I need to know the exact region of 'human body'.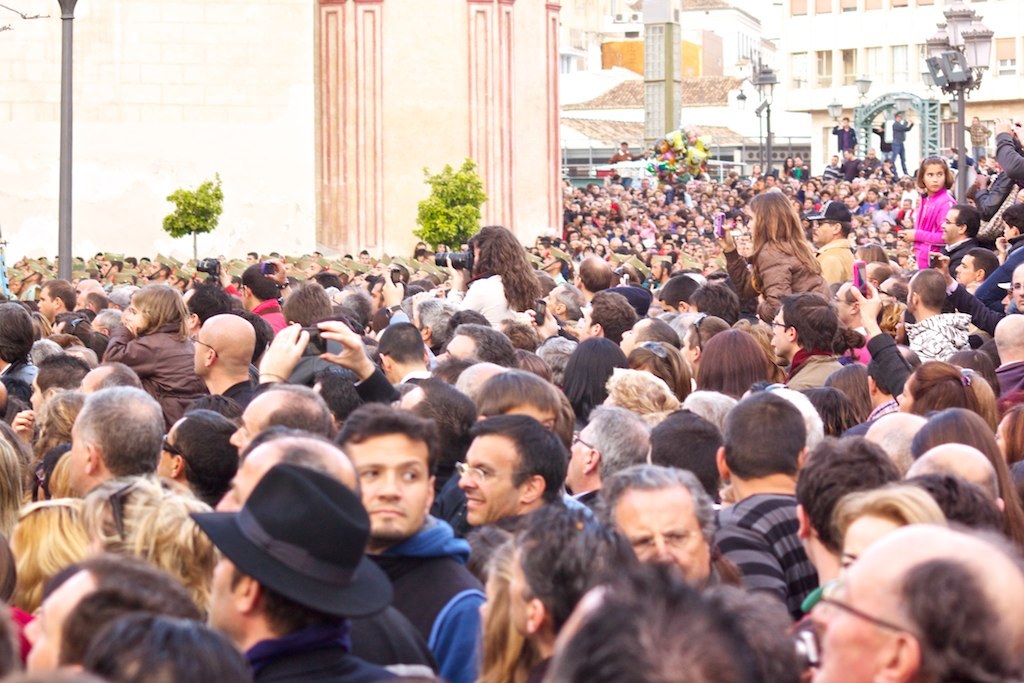
Region: x1=73, y1=385, x2=154, y2=488.
